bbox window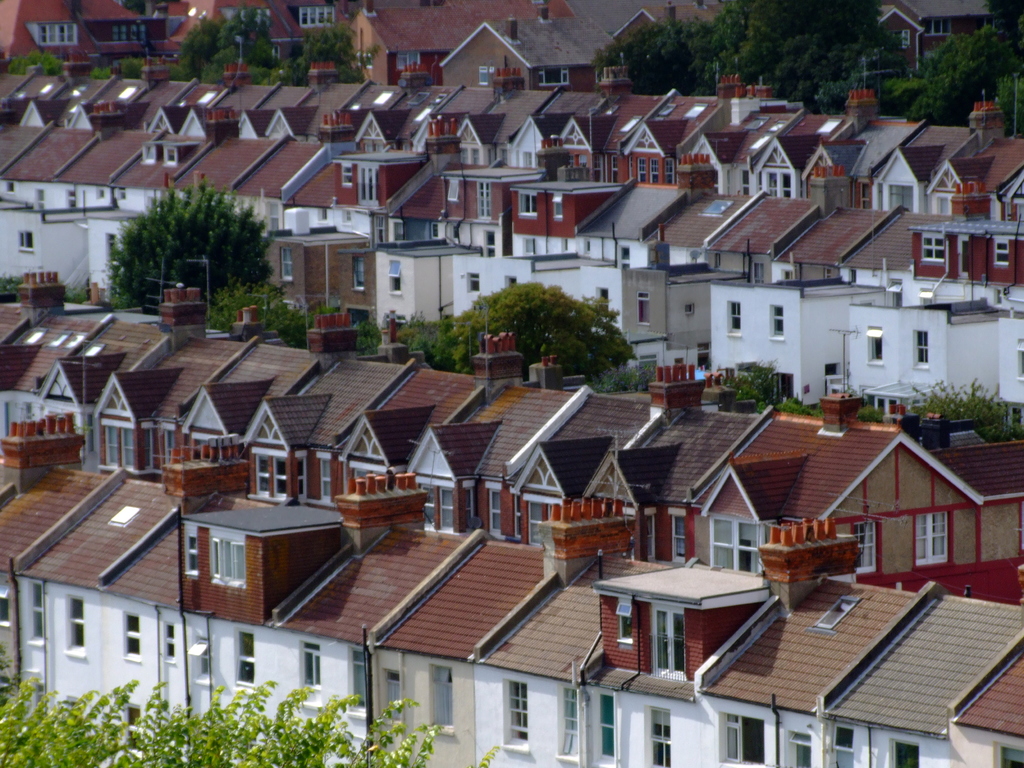
(67,591,86,651)
